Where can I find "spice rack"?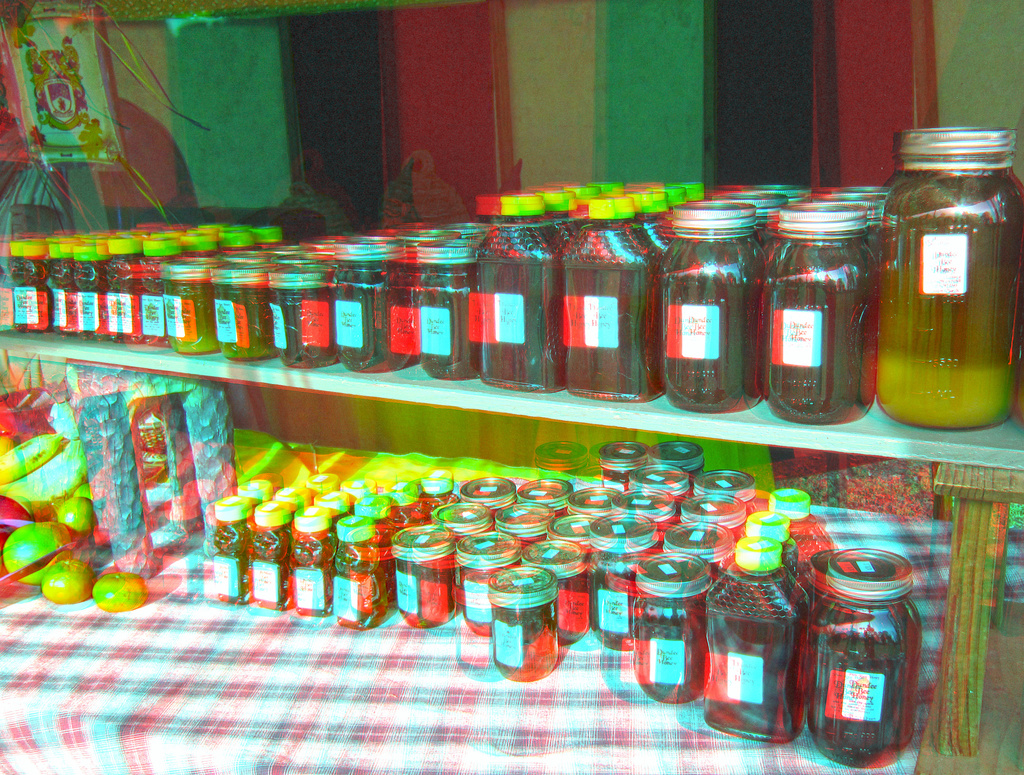
You can find it at pyautogui.locateOnScreen(0, 129, 1023, 428).
